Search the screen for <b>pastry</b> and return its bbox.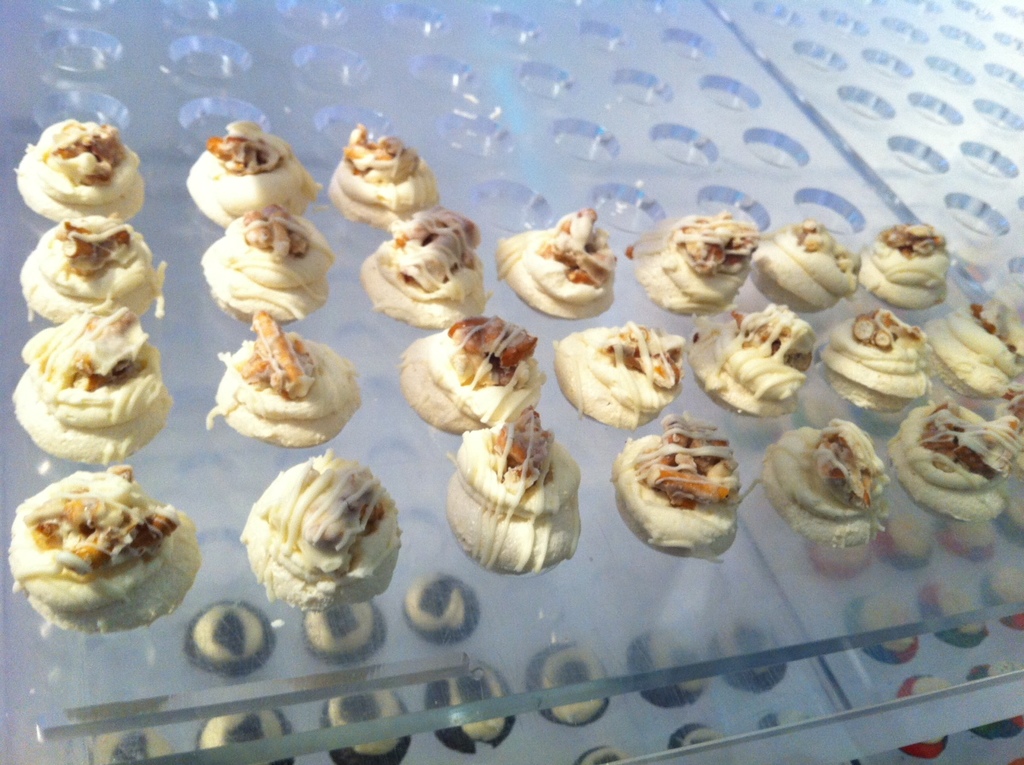
Found: (198,717,295,764).
